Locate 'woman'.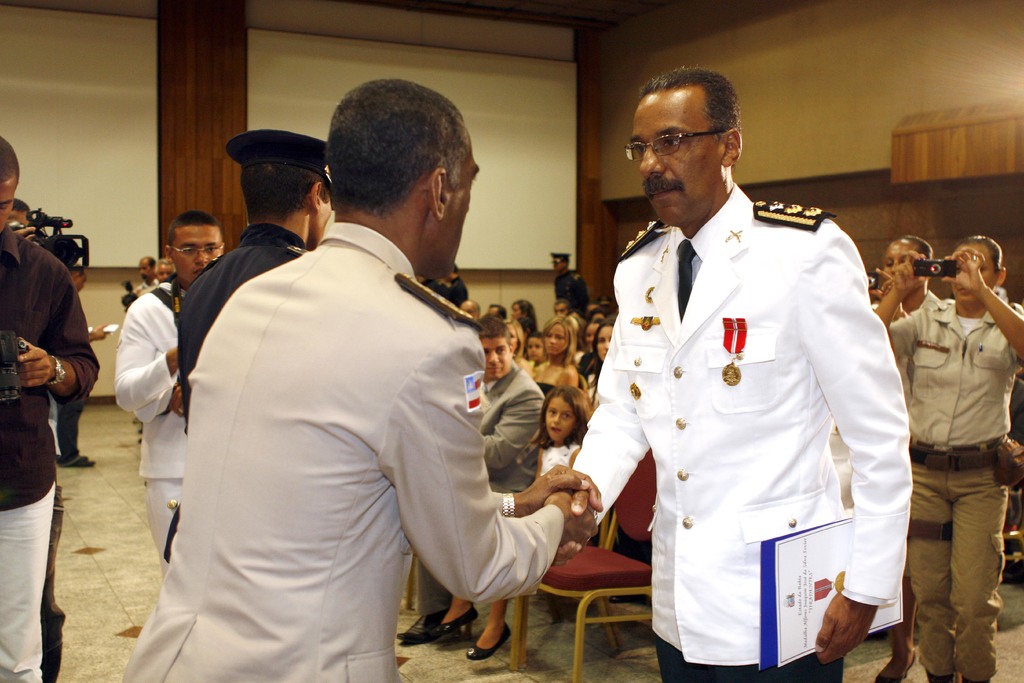
Bounding box: rect(575, 317, 627, 387).
